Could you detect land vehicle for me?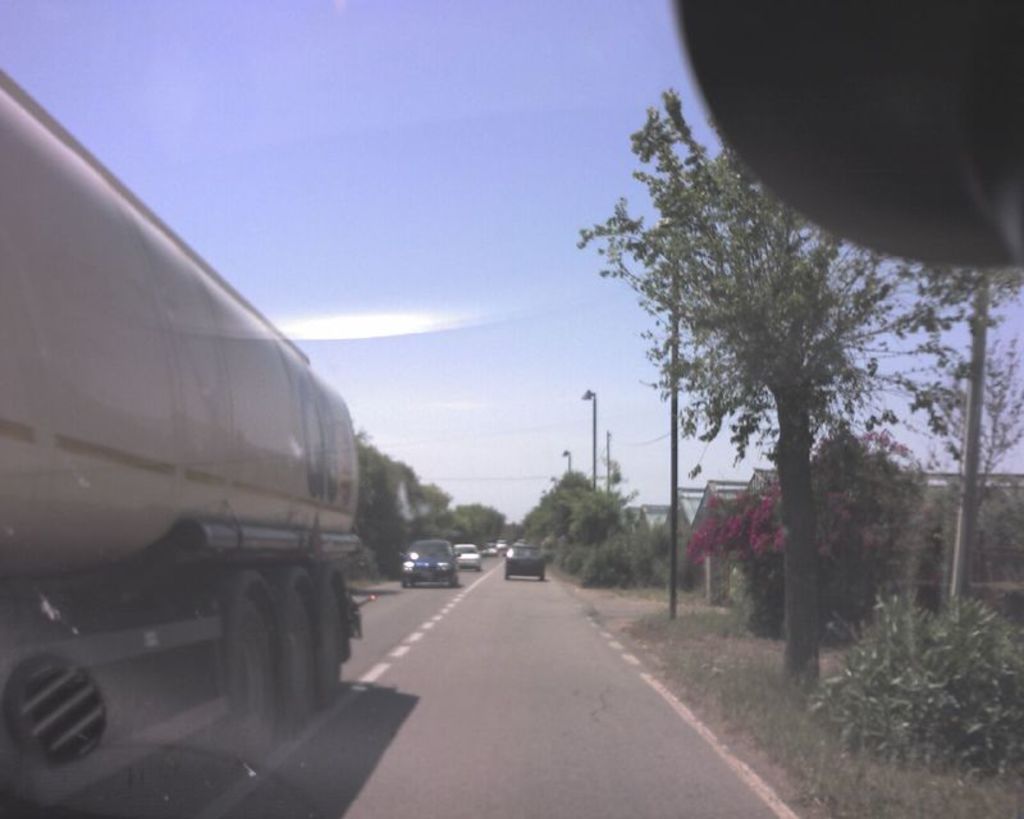
Detection result: locate(506, 546, 545, 575).
